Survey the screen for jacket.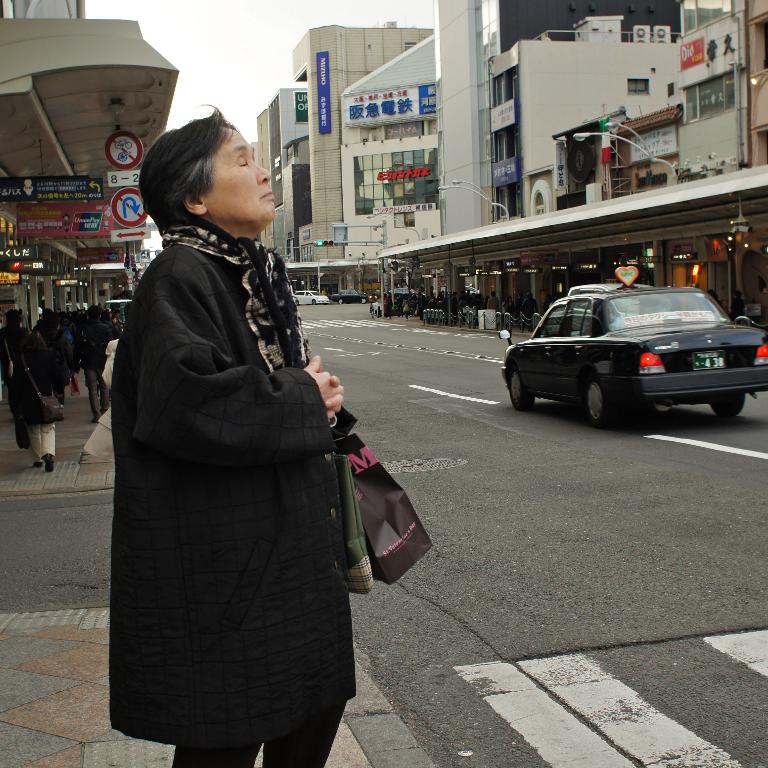
Survey found: 105,158,372,630.
